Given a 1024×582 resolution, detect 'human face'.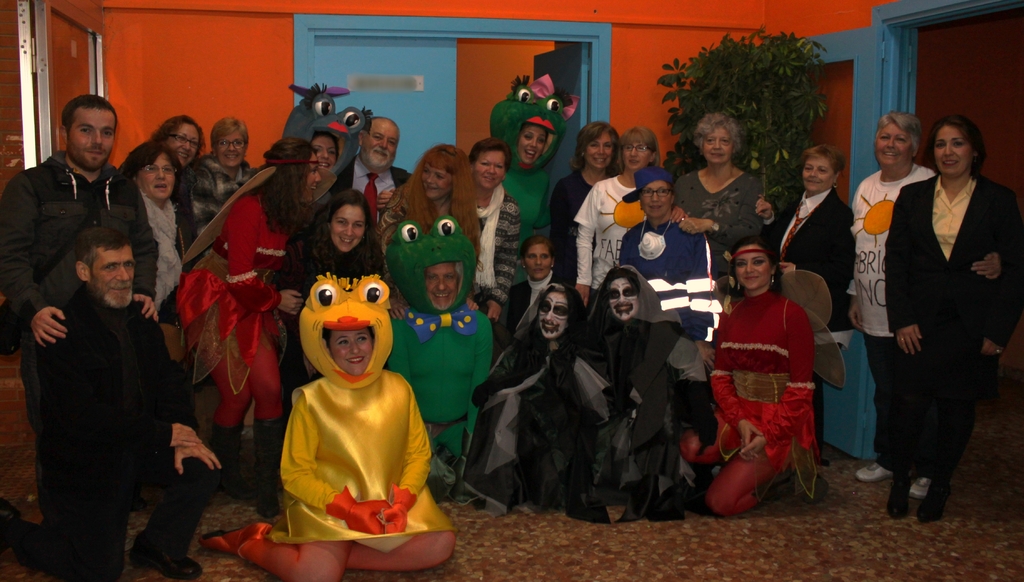
<bbox>69, 110, 116, 170</bbox>.
